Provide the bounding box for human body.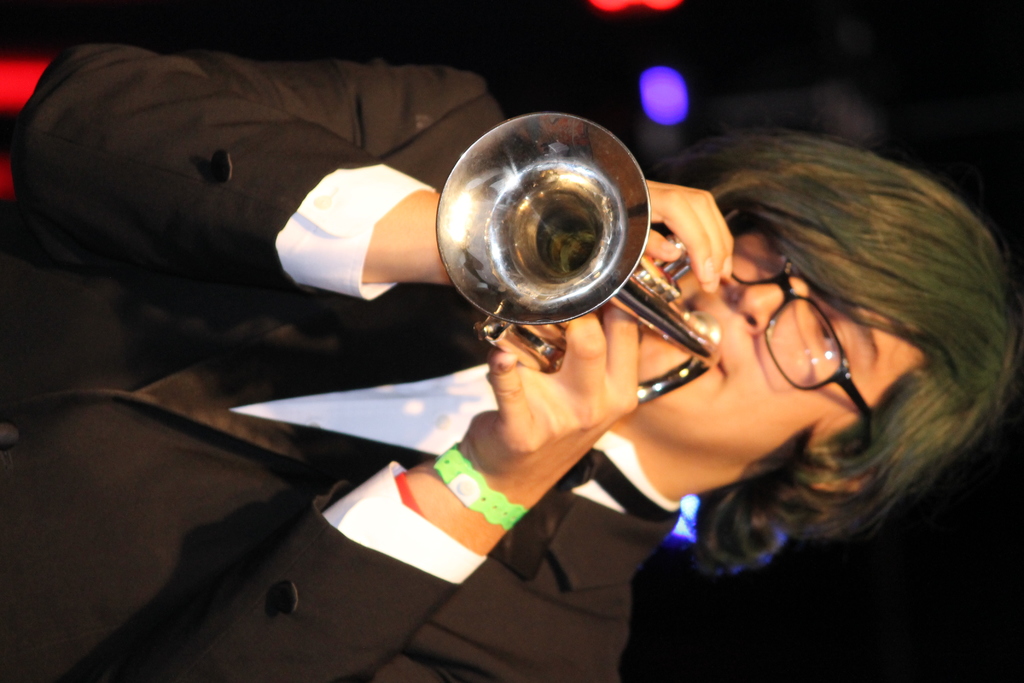
bbox=[36, 38, 824, 653].
